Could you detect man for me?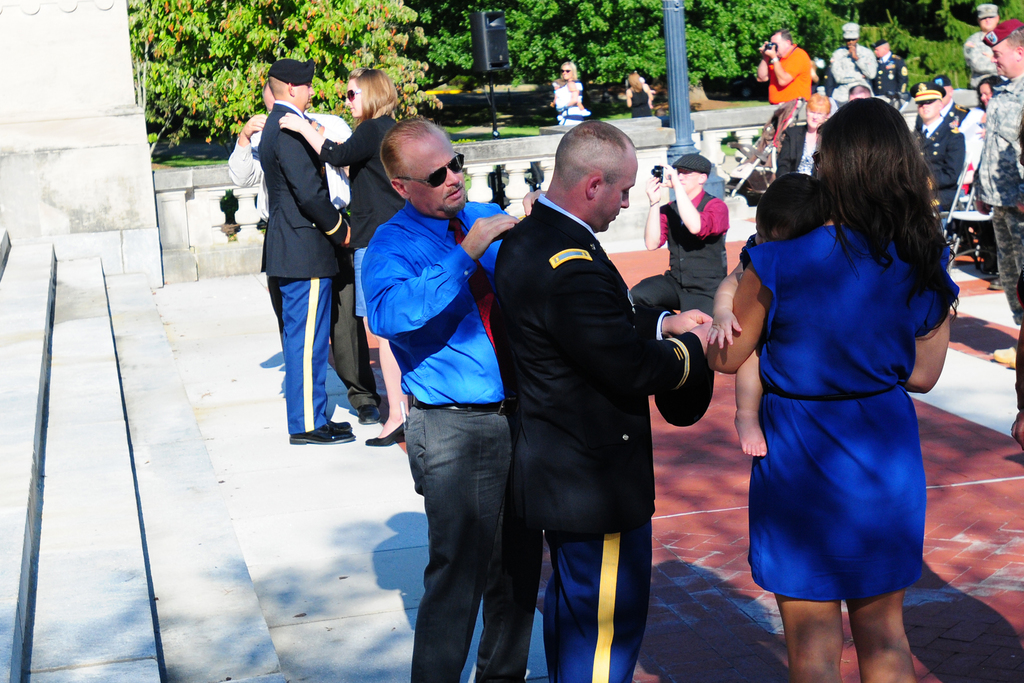
Detection result: [911,74,972,126].
